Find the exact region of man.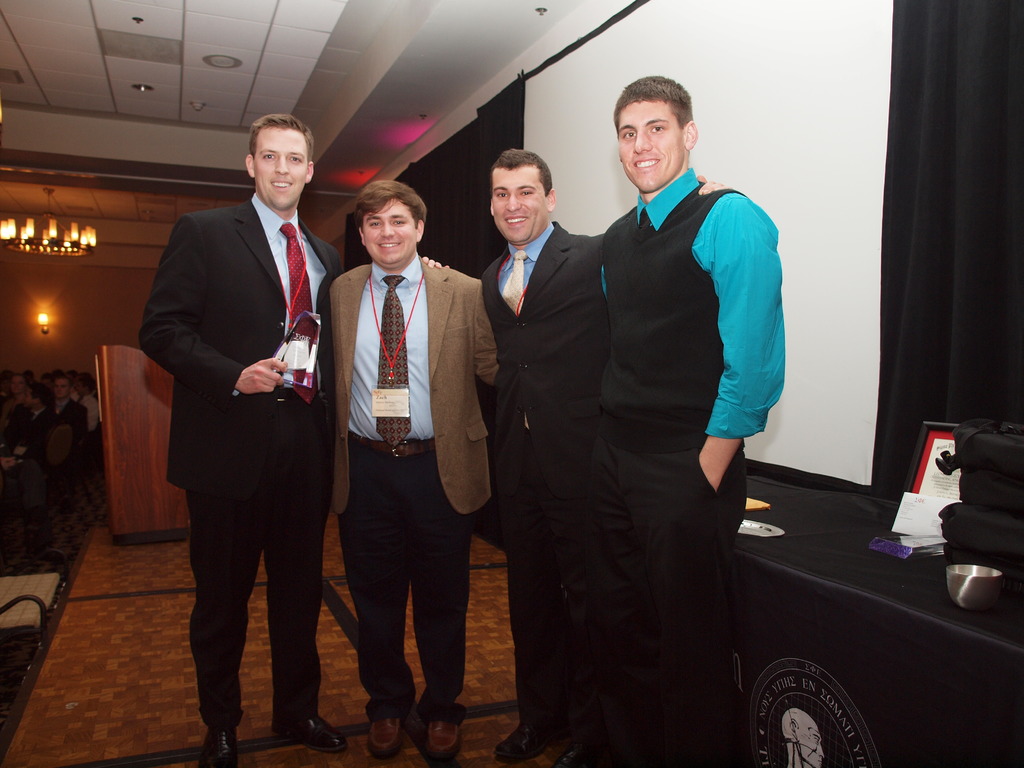
Exact region: bbox=[474, 145, 738, 767].
